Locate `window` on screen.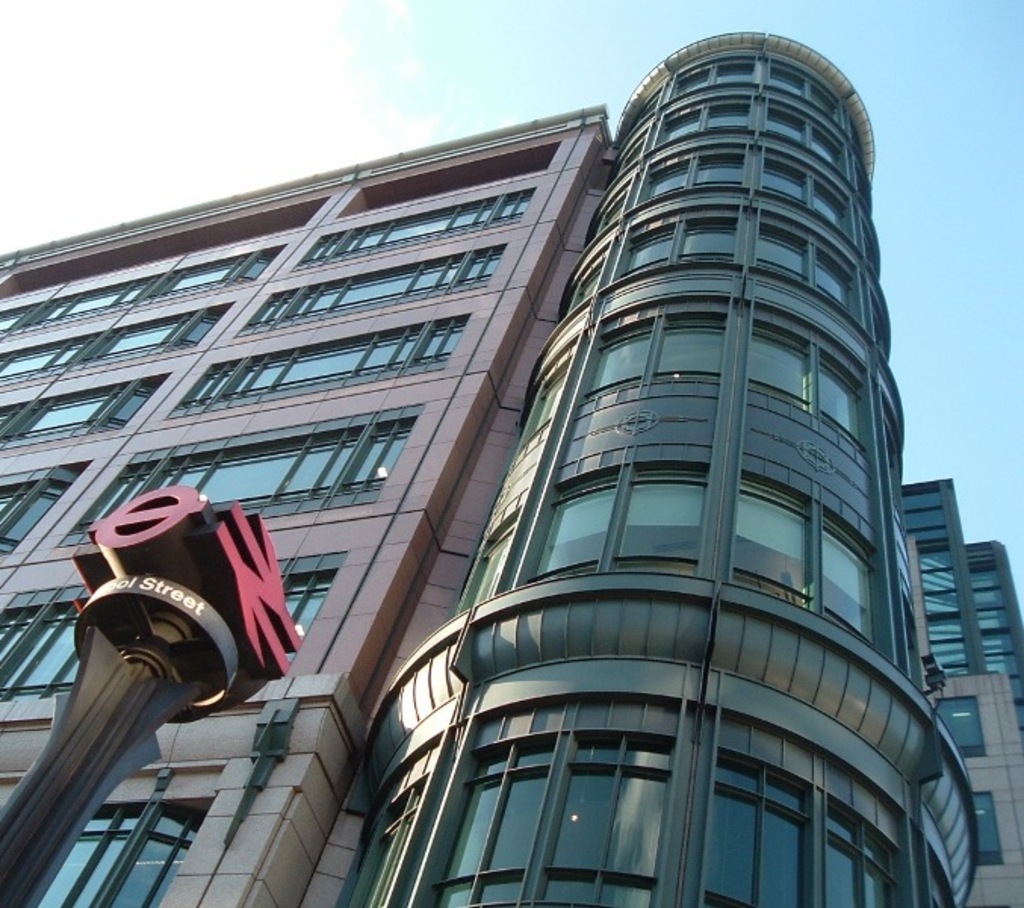
On screen at (left=765, top=112, right=805, bottom=147).
